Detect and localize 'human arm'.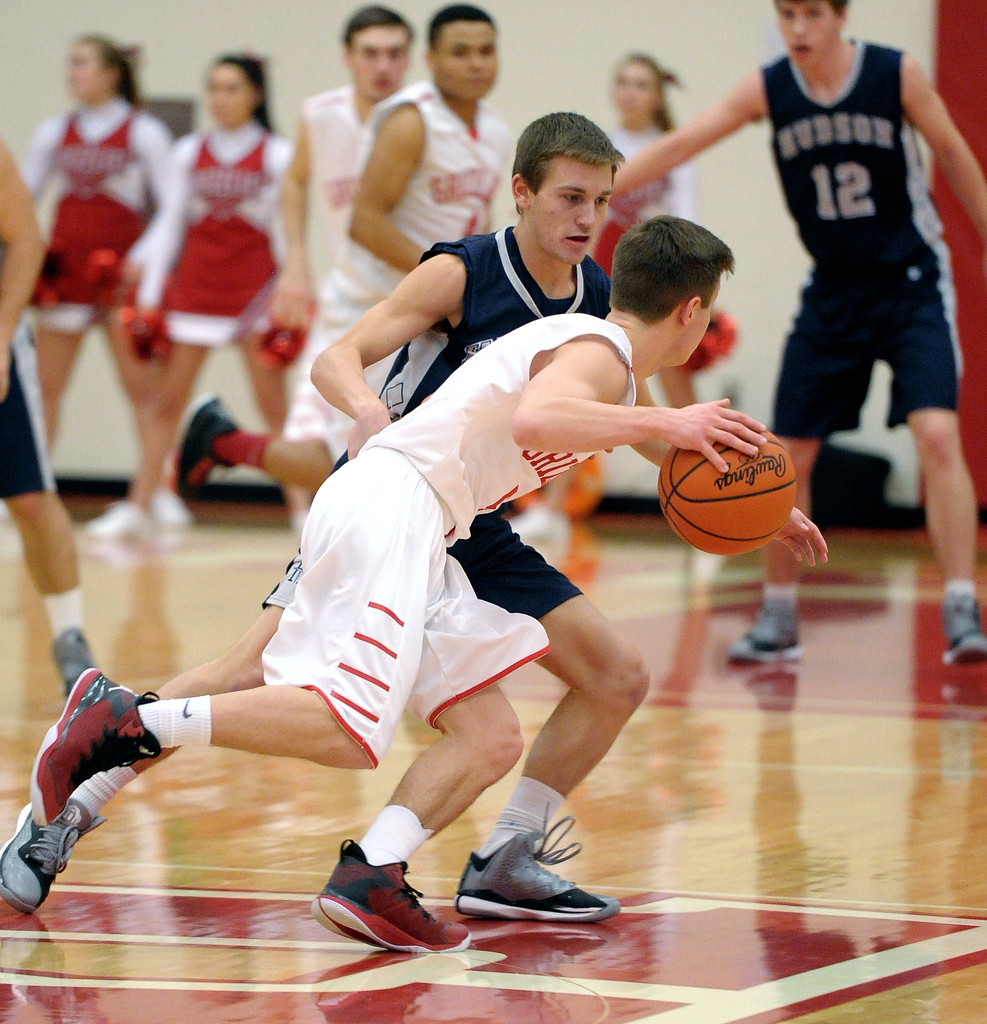
Localized at box(899, 56, 986, 237).
